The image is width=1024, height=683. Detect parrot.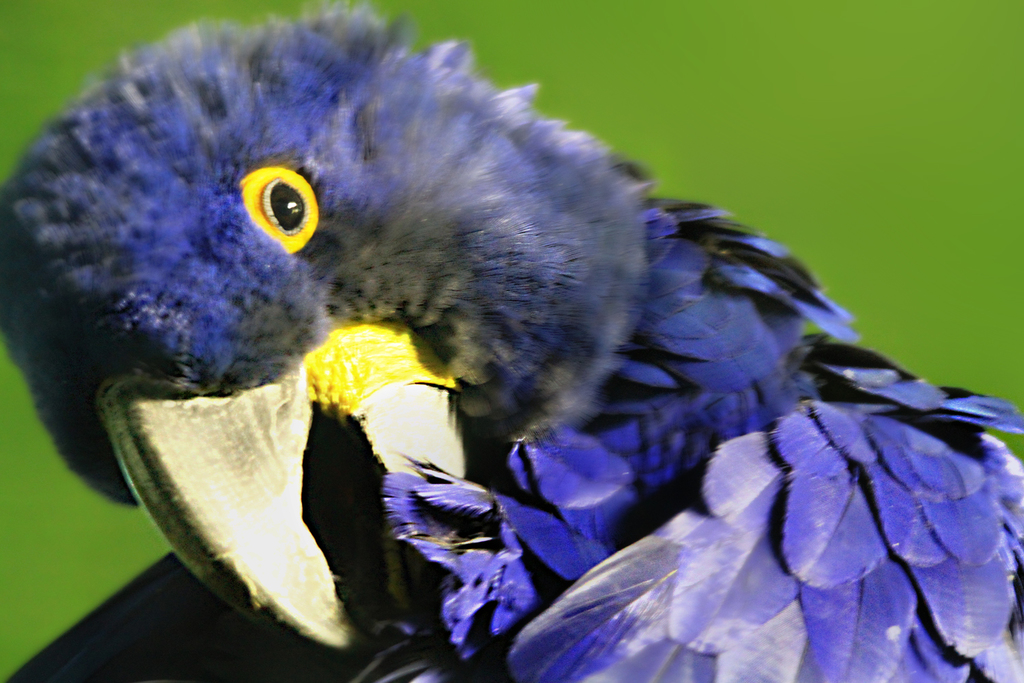
Detection: bbox=[0, 0, 1023, 682].
